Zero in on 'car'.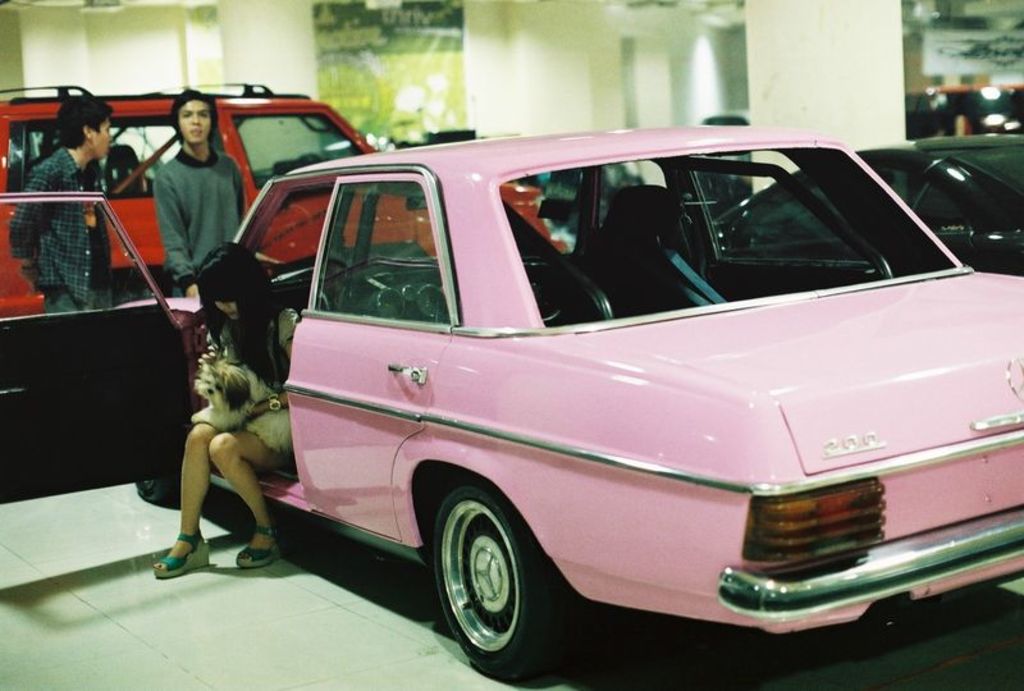
Zeroed in: bbox(0, 133, 1023, 683).
